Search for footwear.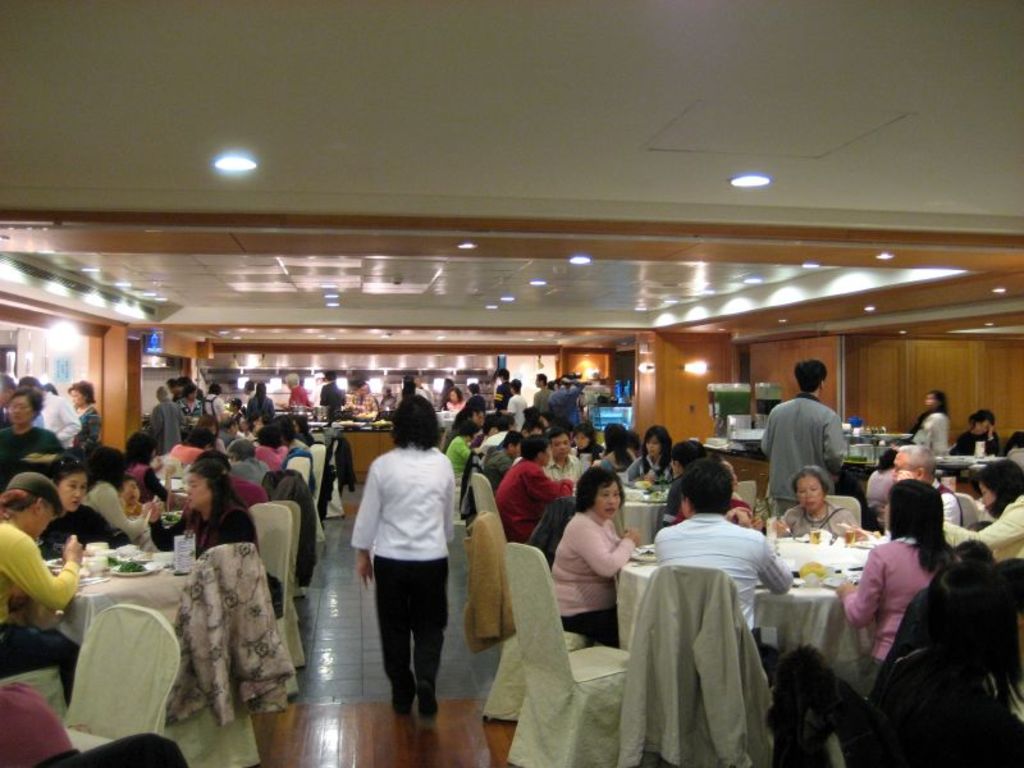
Found at pyautogui.locateOnScreen(392, 675, 417, 712).
